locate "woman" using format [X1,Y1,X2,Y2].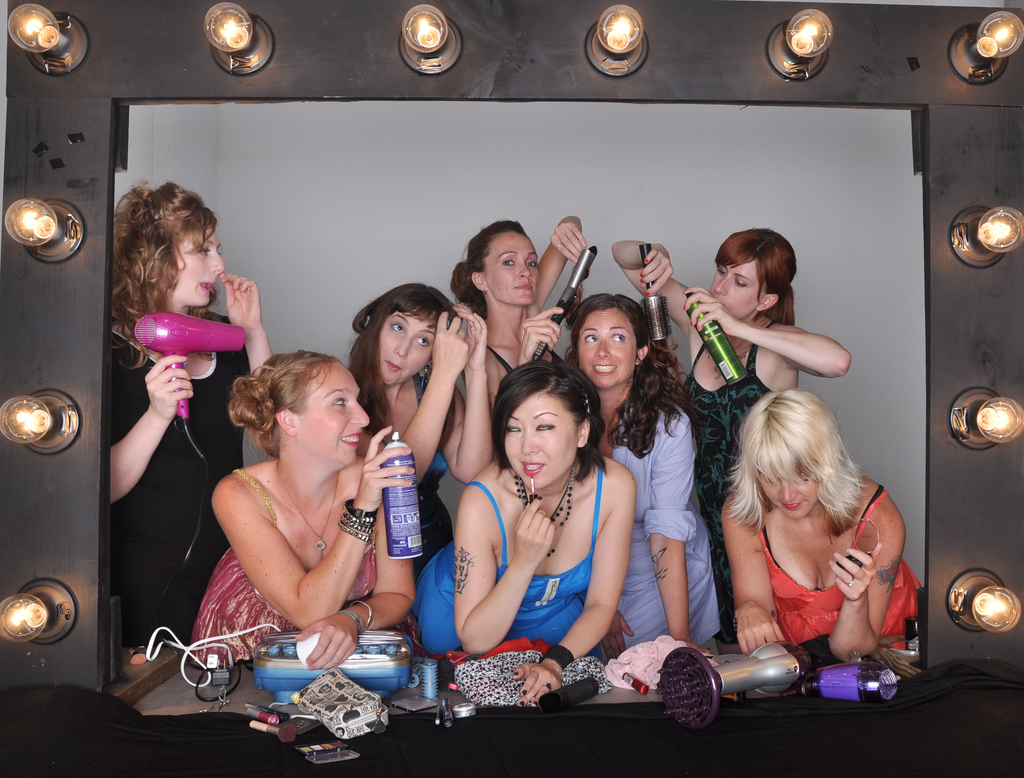
[597,227,857,652].
